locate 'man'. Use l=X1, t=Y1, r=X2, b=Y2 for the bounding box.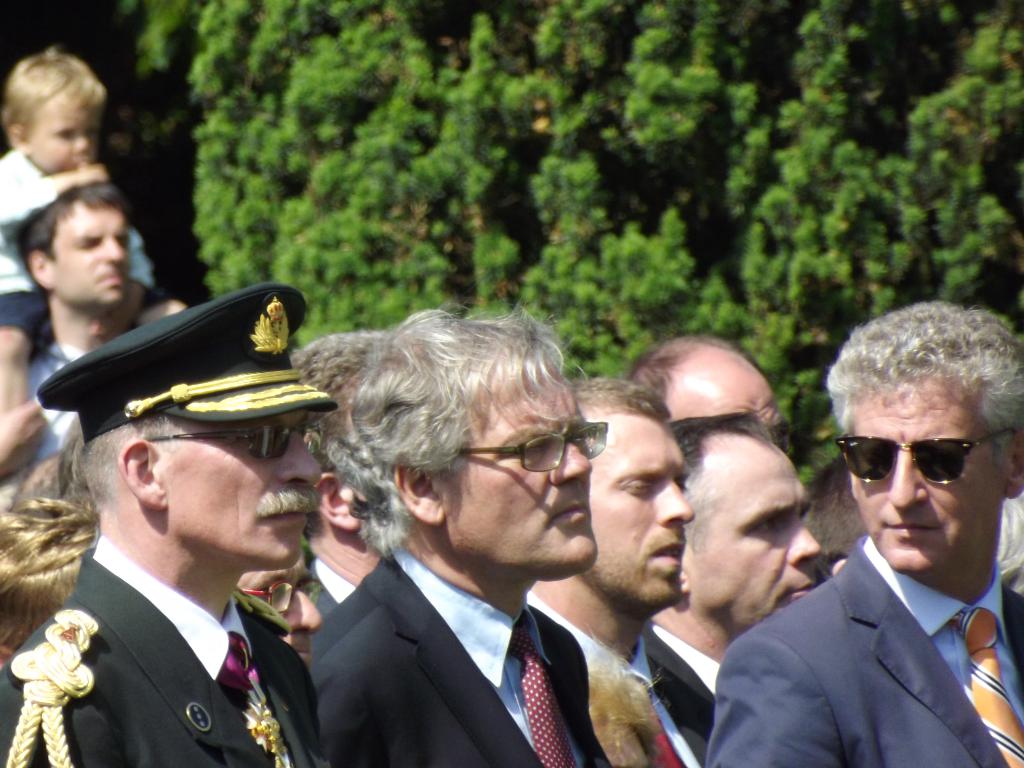
l=637, t=401, r=822, b=693.
